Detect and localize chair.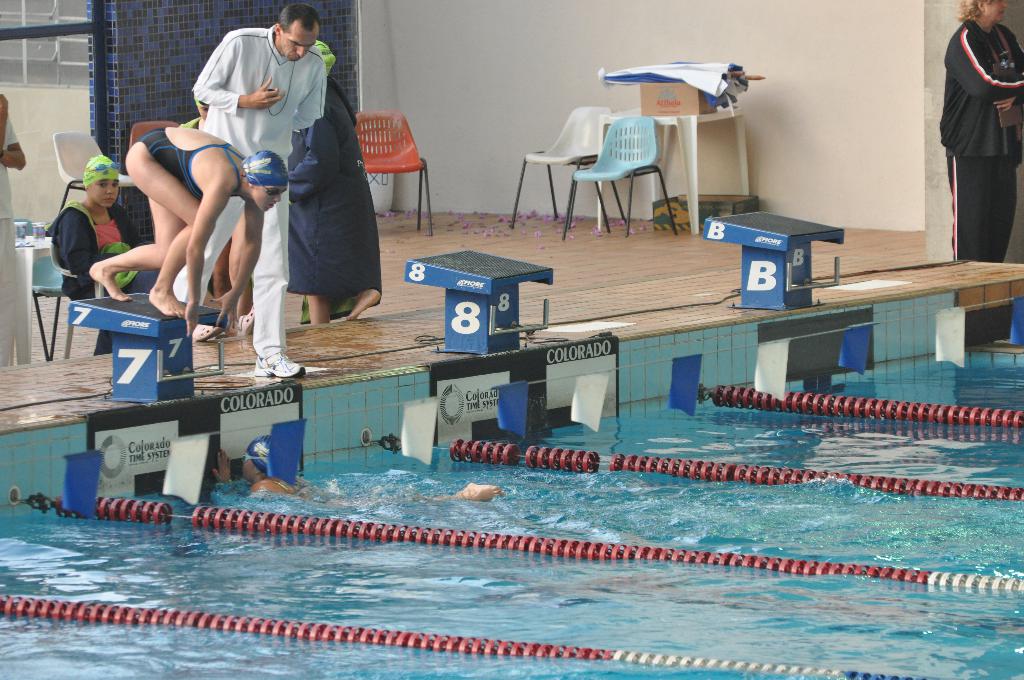
Localized at [x1=351, y1=108, x2=439, y2=238].
